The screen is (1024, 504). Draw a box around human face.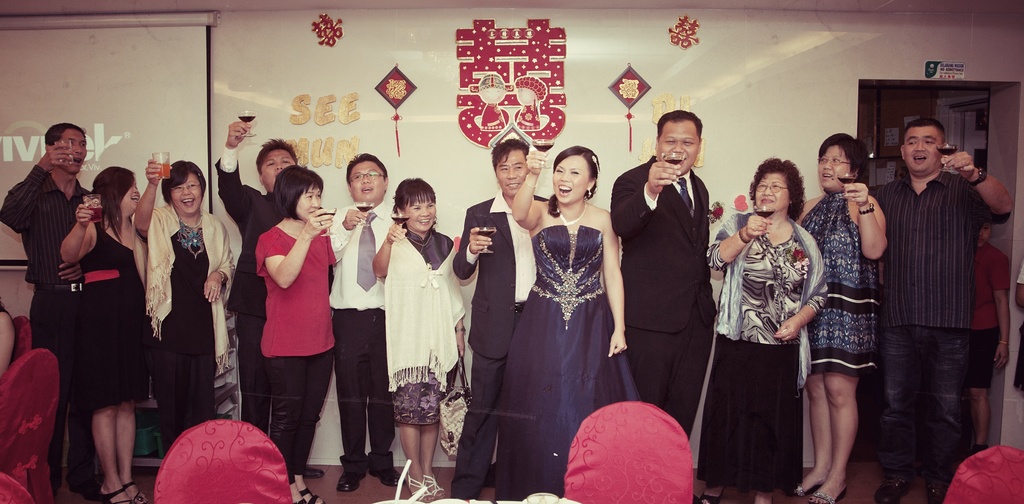
x1=495 y1=149 x2=528 y2=190.
